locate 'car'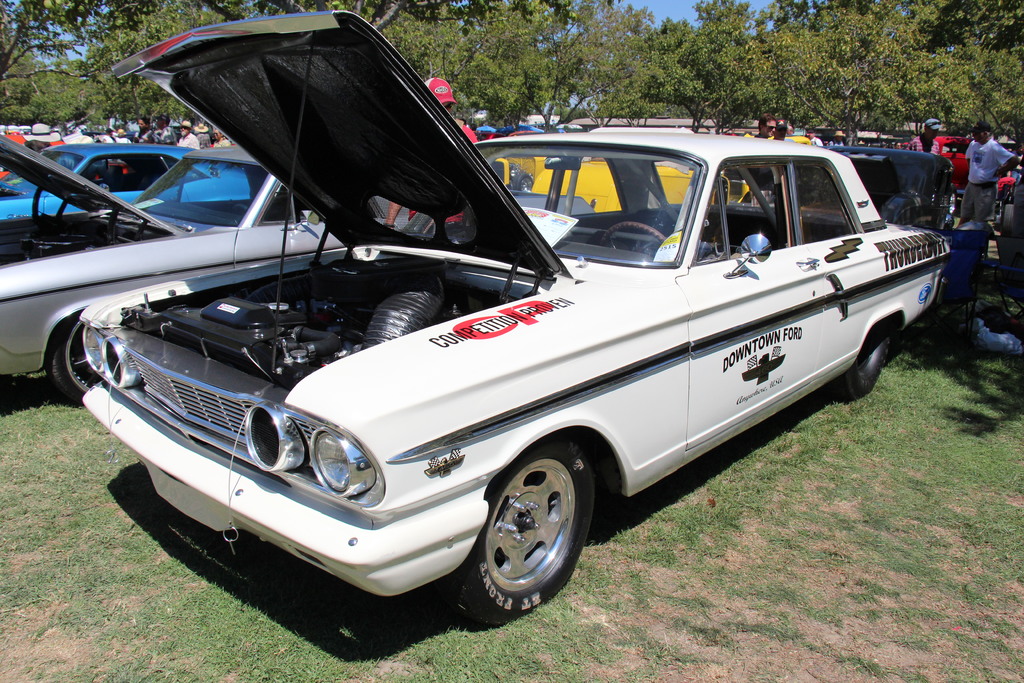
locate(68, 0, 947, 682)
